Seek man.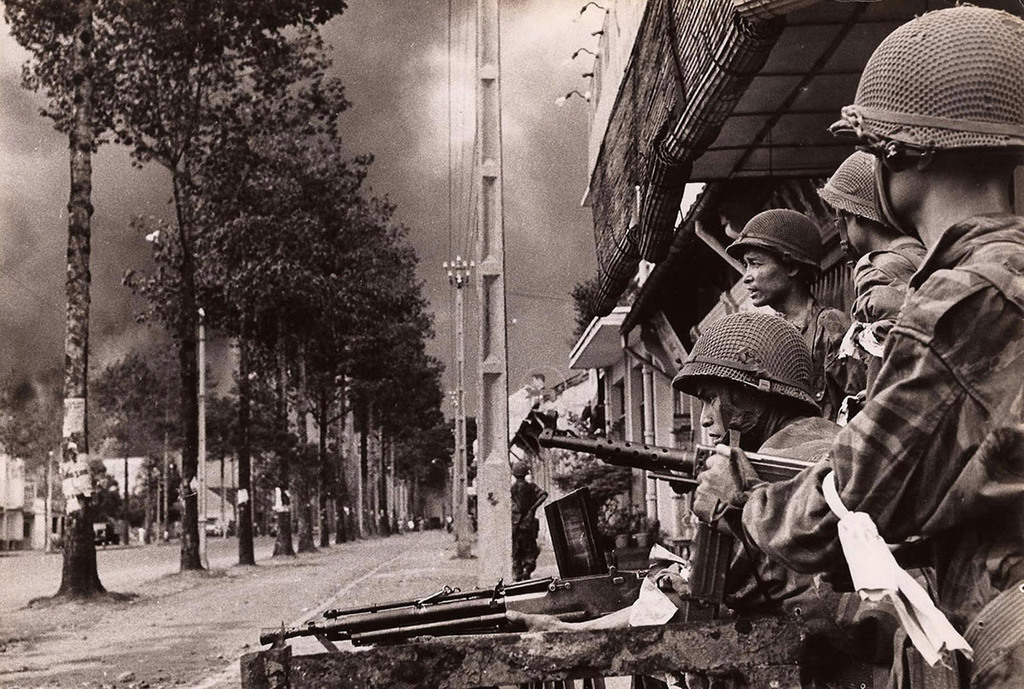
819:143:922:417.
